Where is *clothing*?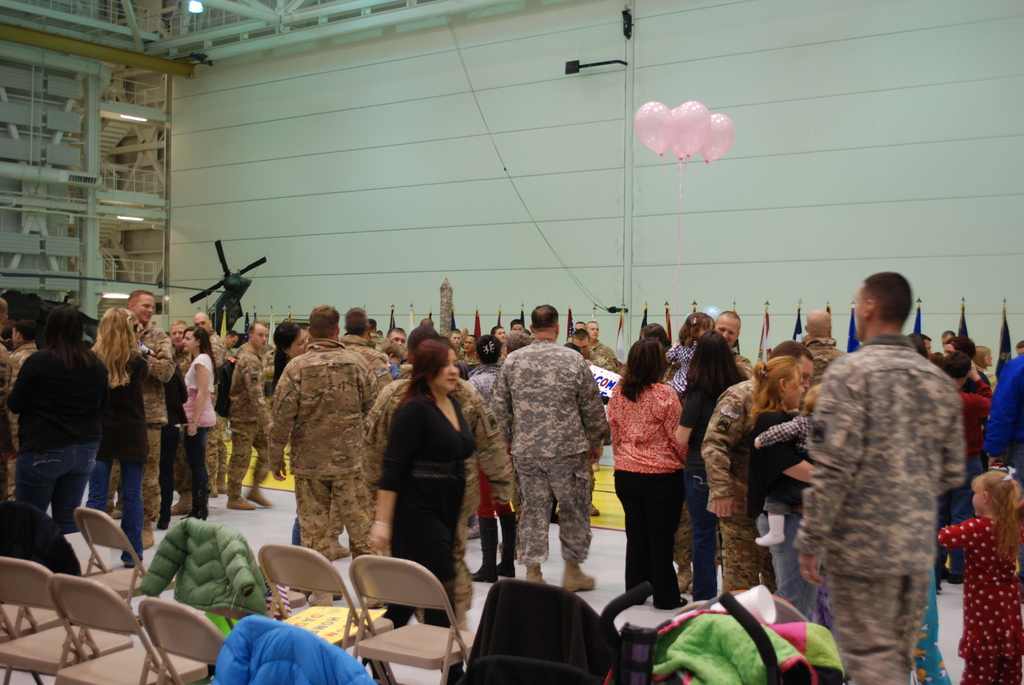
792/333/968/684.
